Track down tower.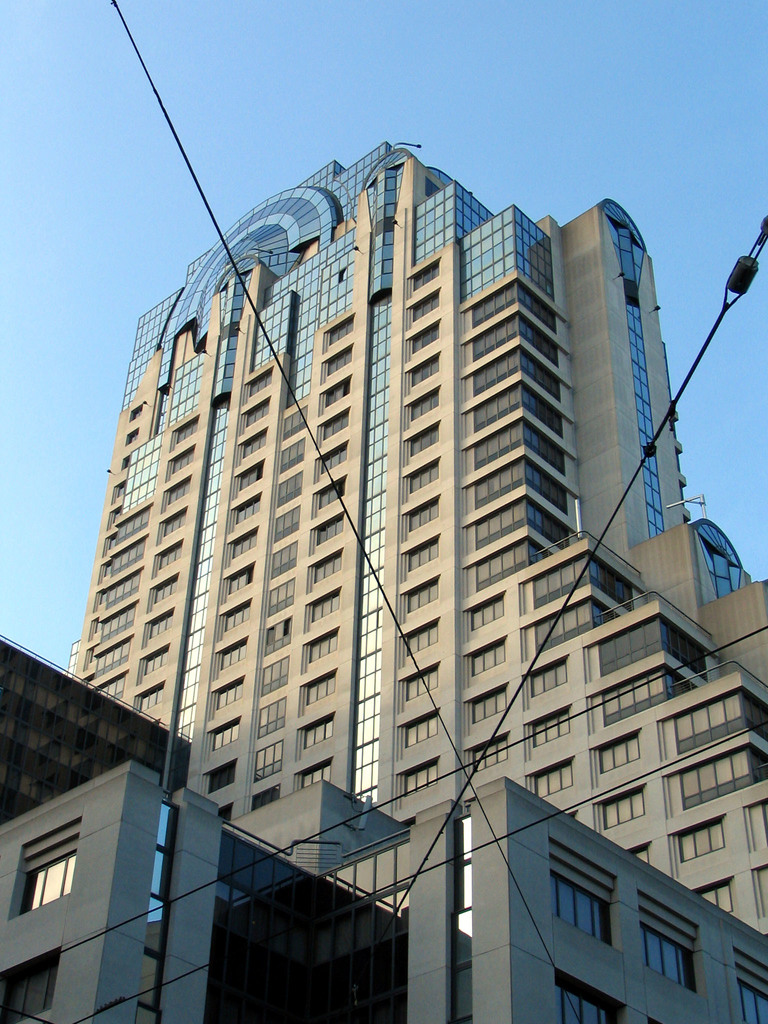
Tracked to box(65, 152, 767, 937).
